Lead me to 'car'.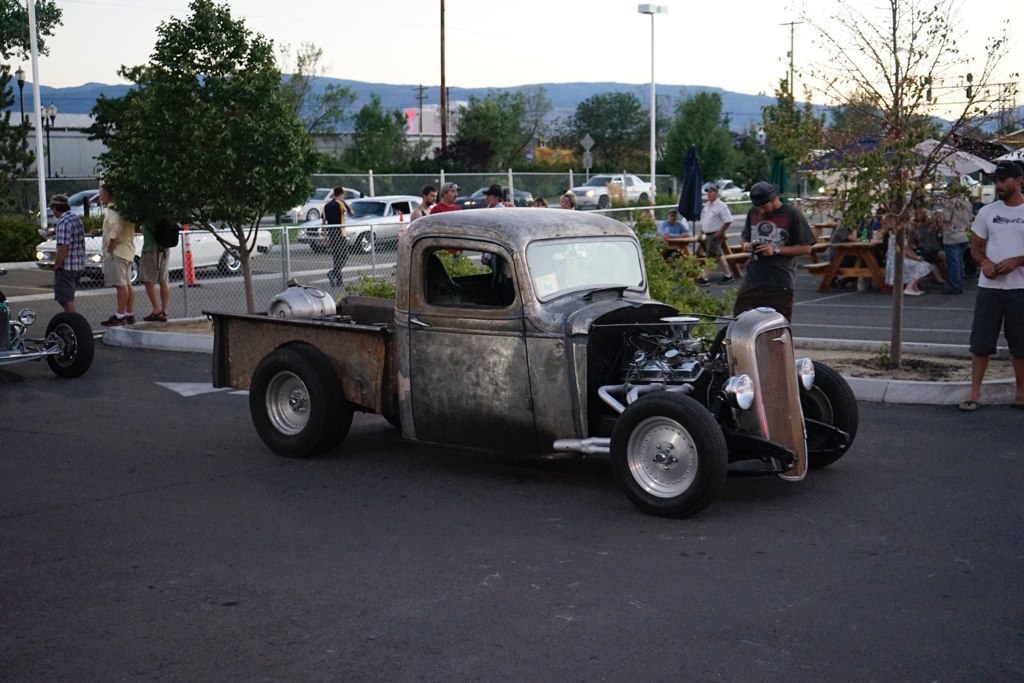
Lead to <box>35,192,102,219</box>.
